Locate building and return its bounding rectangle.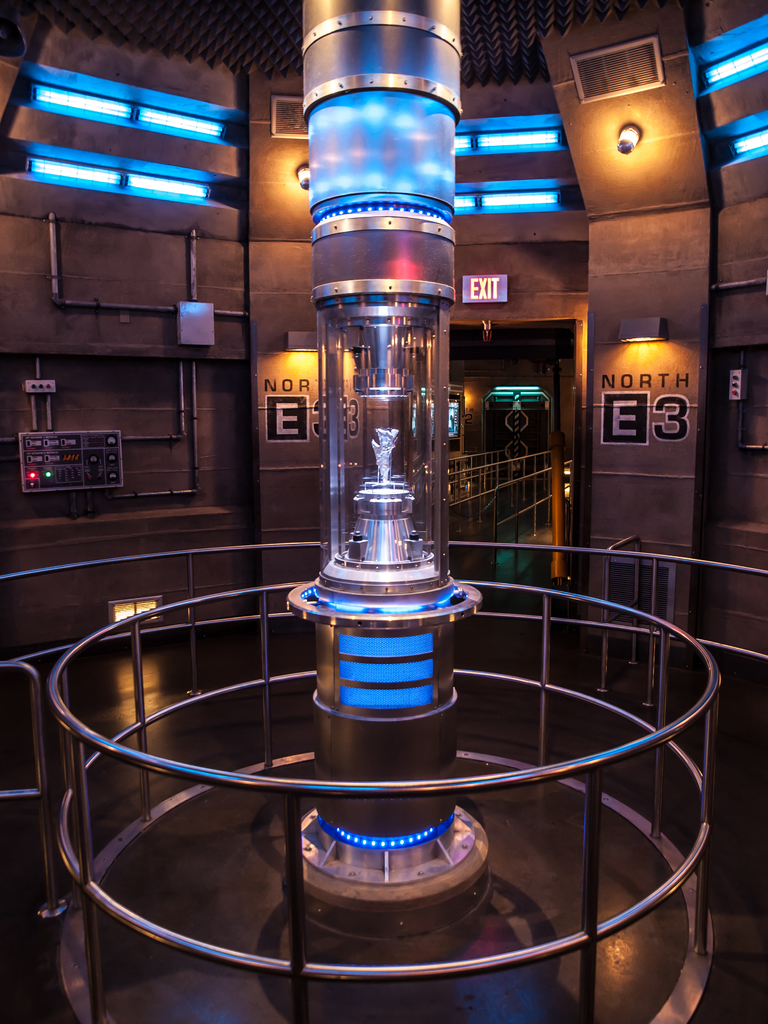
<bbox>0, 0, 767, 1023</bbox>.
